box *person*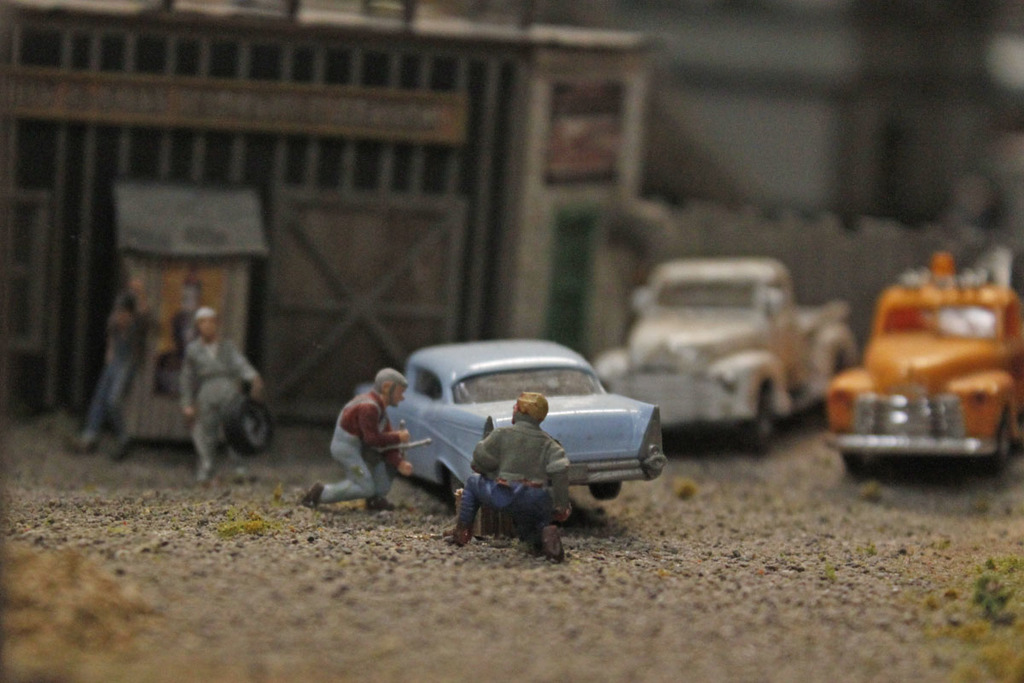
BBox(440, 388, 576, 564)
